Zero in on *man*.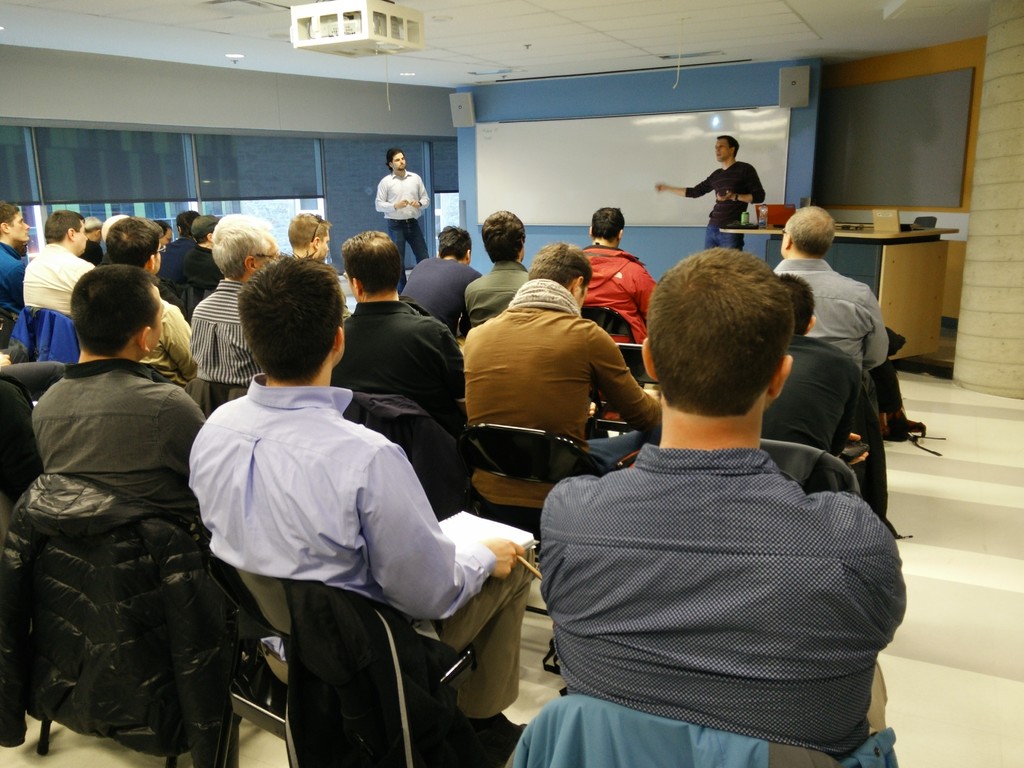
Zeroed in: bbox(0, 198, 36, 323).
